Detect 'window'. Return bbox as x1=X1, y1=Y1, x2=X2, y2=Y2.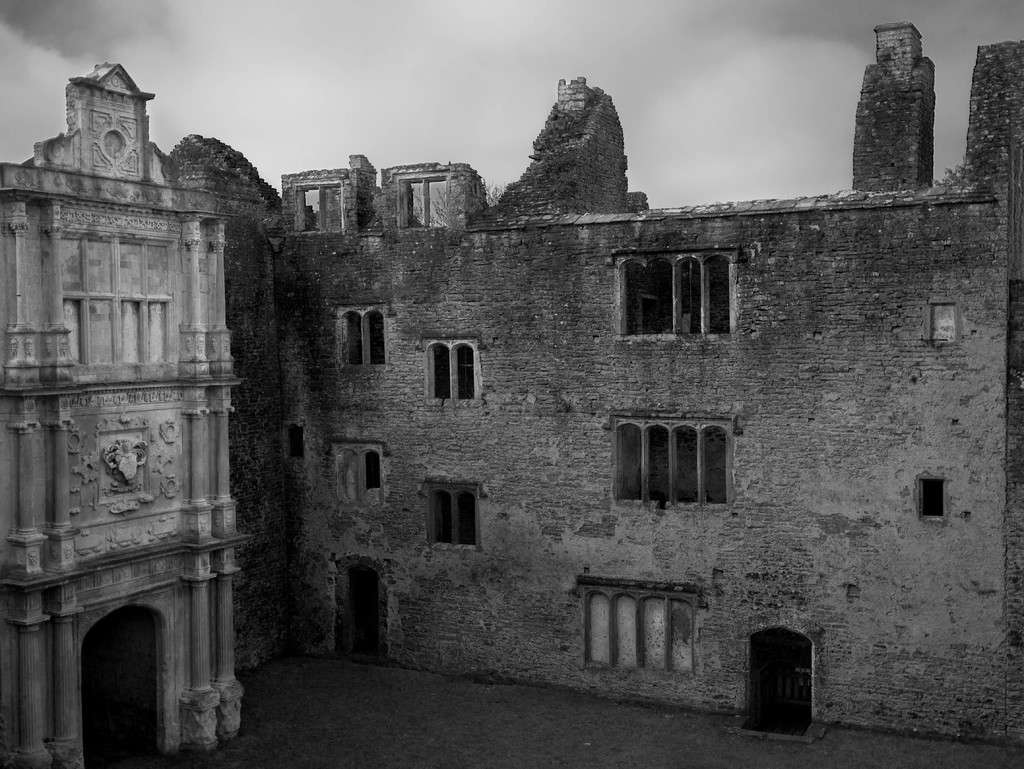
x1=423, y1=337, x2=484, y2=401.
